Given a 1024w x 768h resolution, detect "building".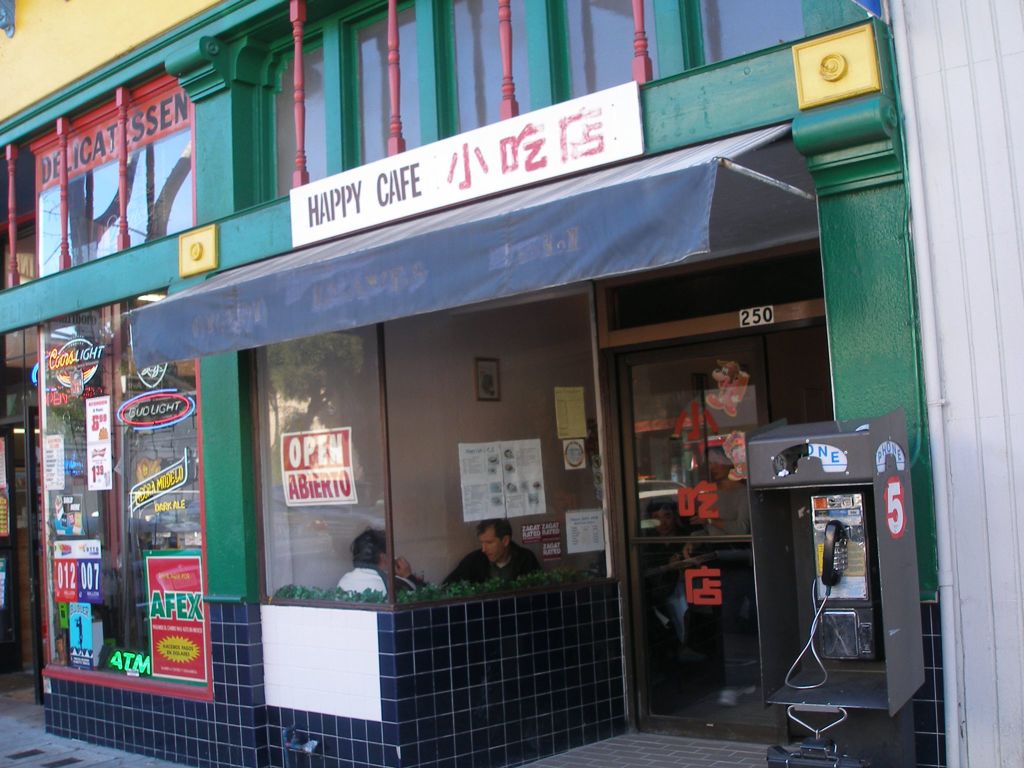
locate(0, 0, 1023, 767).
